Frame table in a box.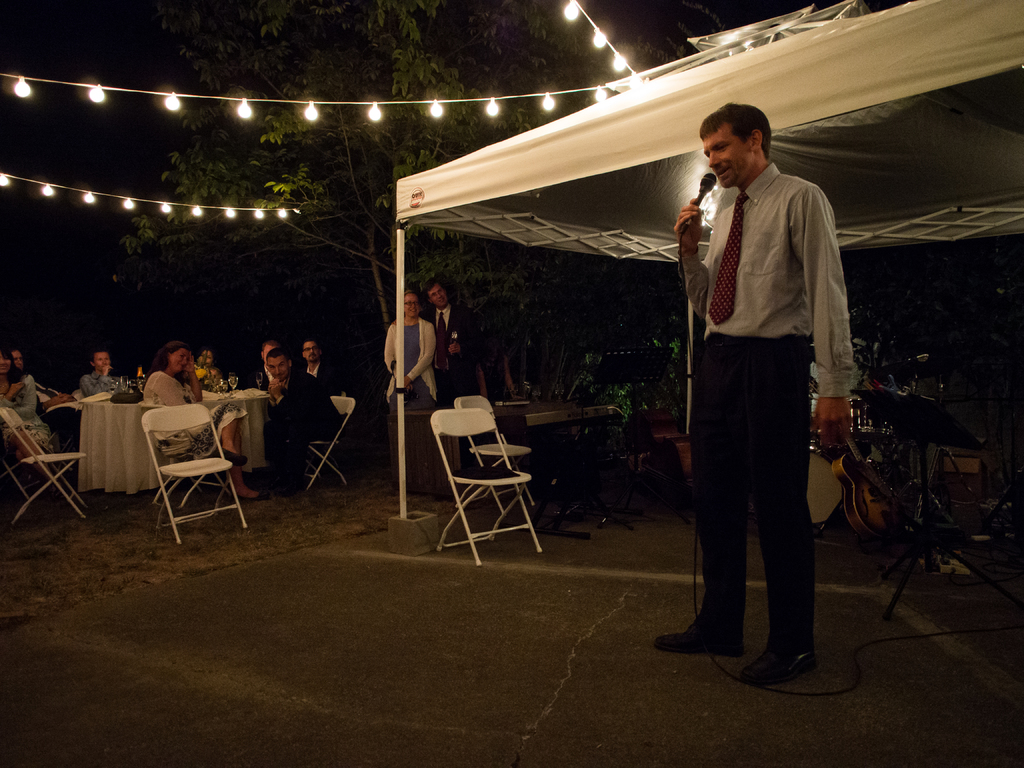
[x1=391, y1=399, x2=464, y2=511].
